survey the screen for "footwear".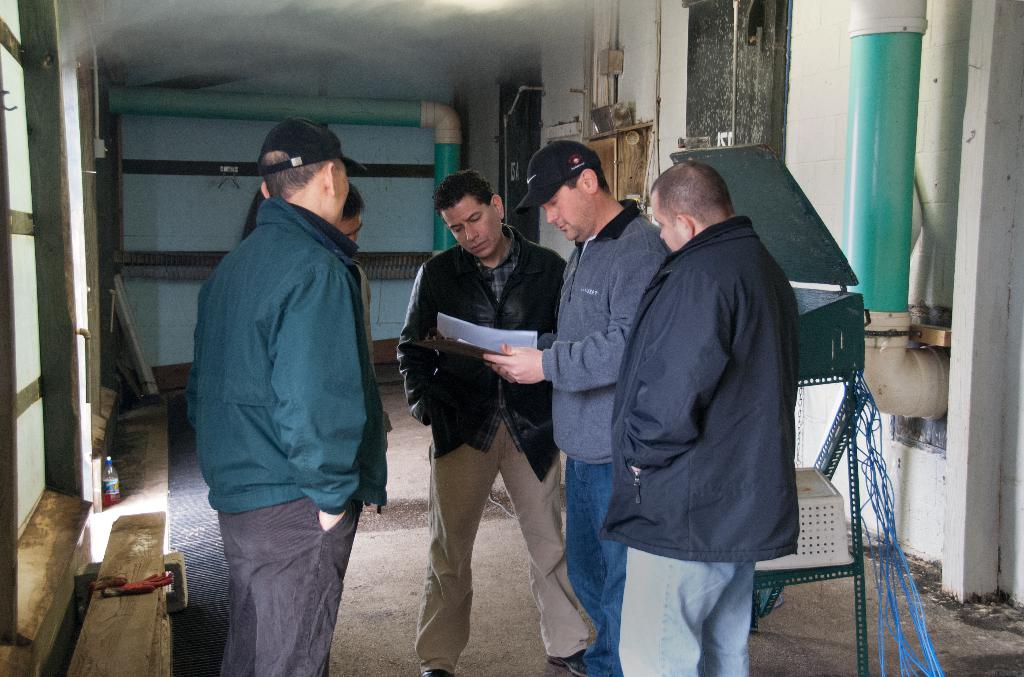
Survey found: (left=539, top=648, right=586, bottom=676).
